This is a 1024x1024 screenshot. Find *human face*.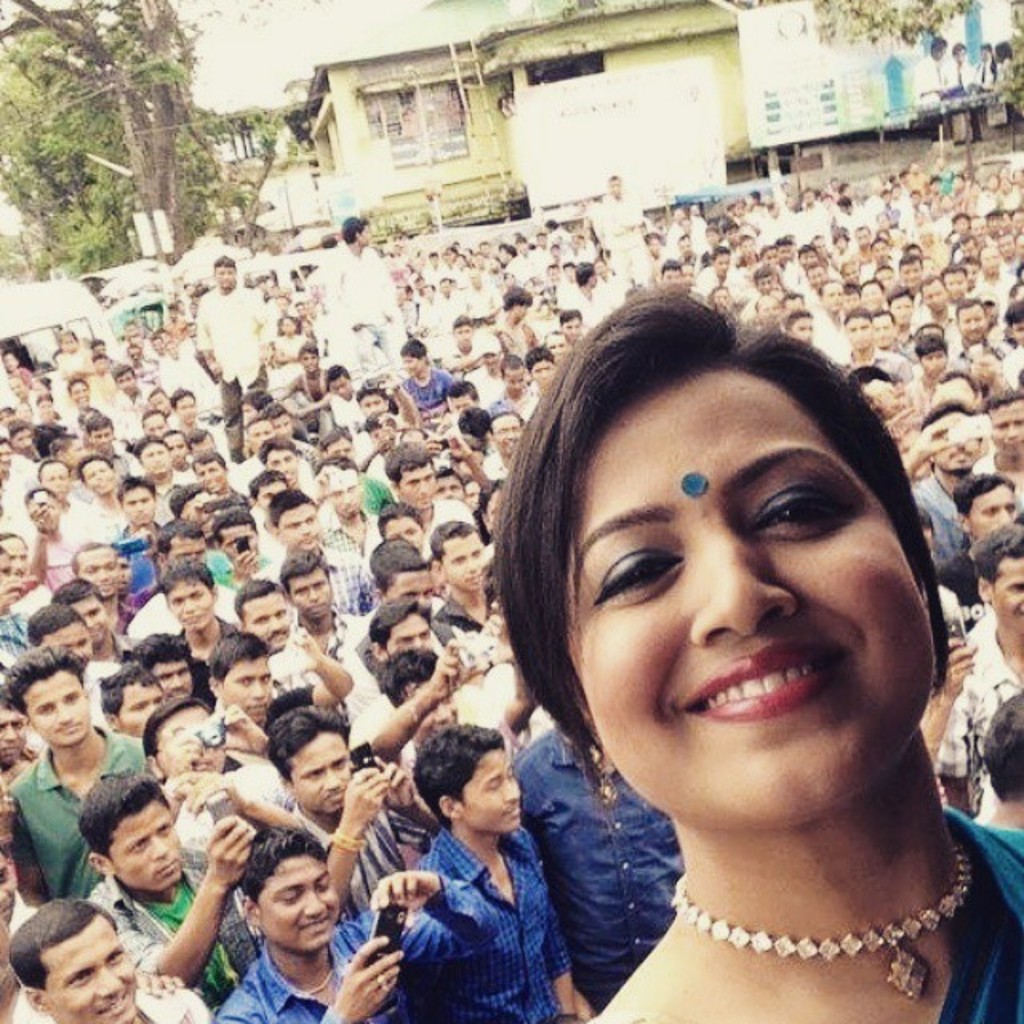
Bounding box: 168/586/211/629.
